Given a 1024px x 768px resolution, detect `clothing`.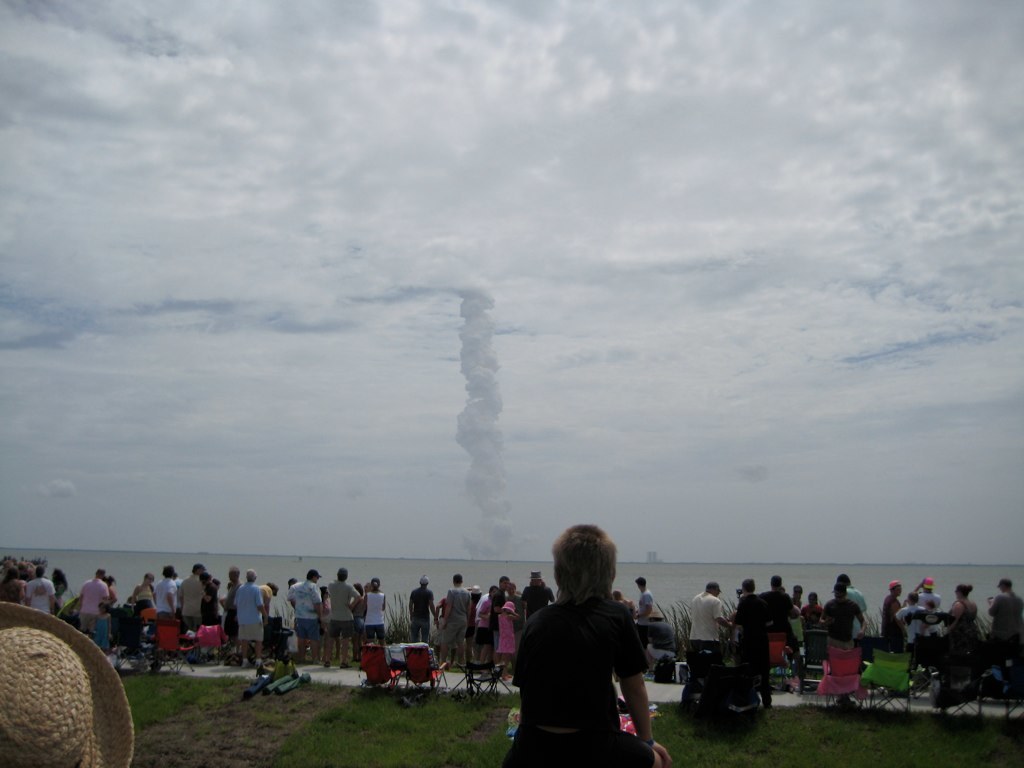
800 602 820 637.
